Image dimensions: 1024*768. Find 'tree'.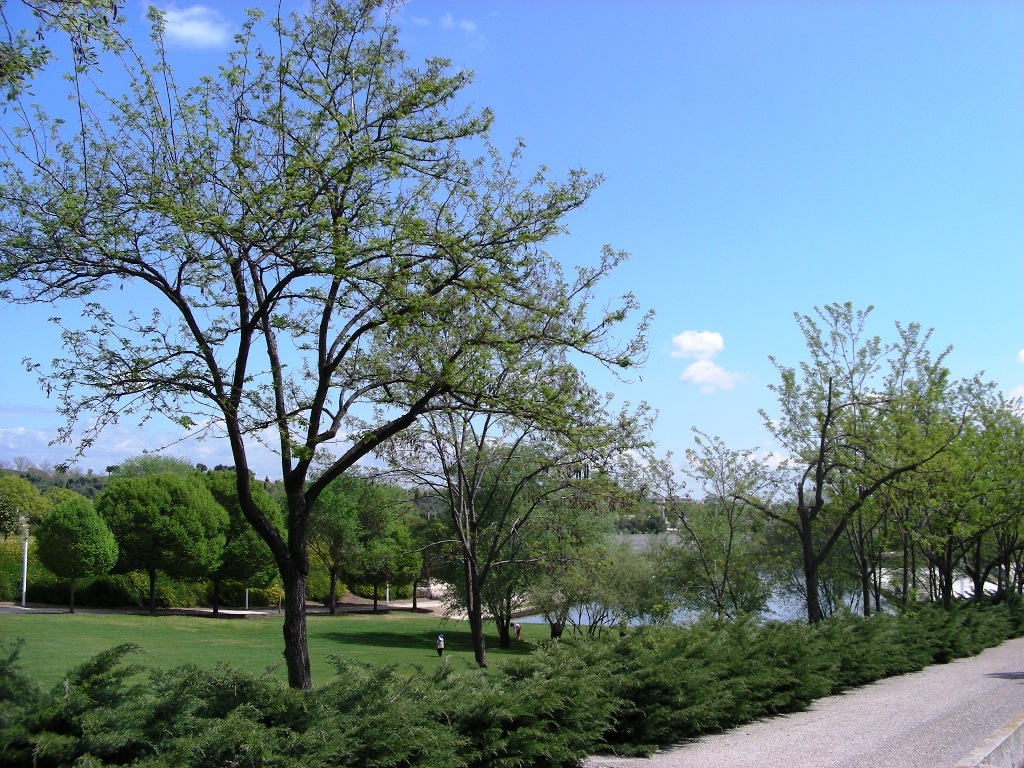
872:421:1021:600.
